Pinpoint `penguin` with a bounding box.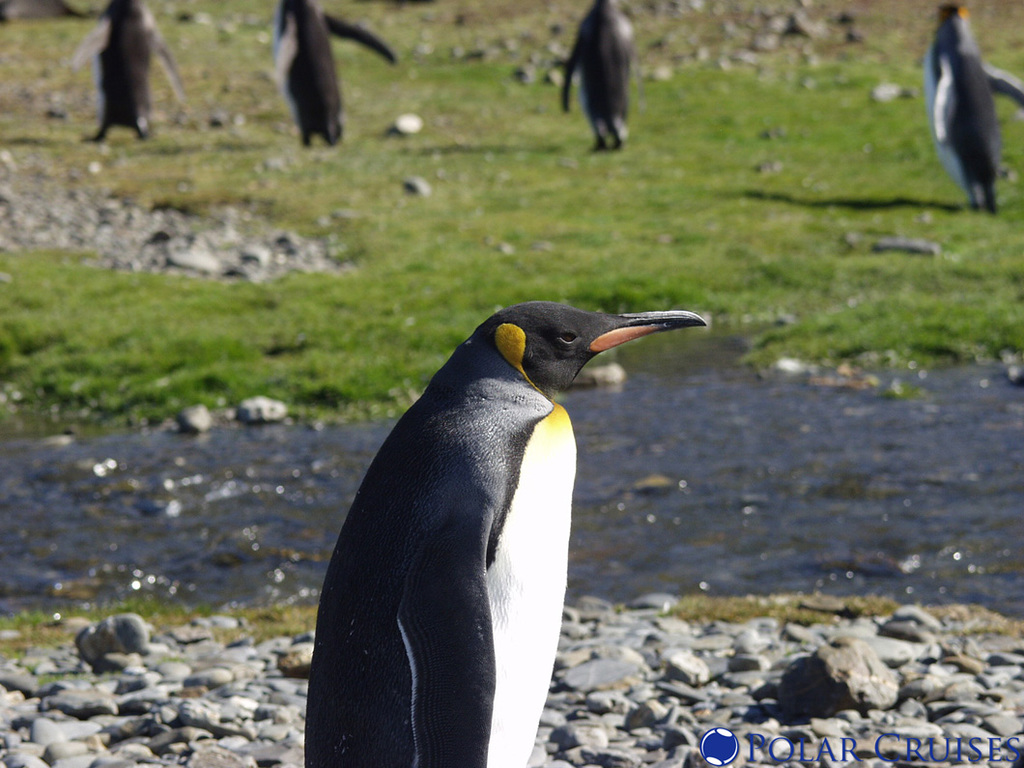
pyautogui.locateOnScreen(551, 0, 636, 150).
